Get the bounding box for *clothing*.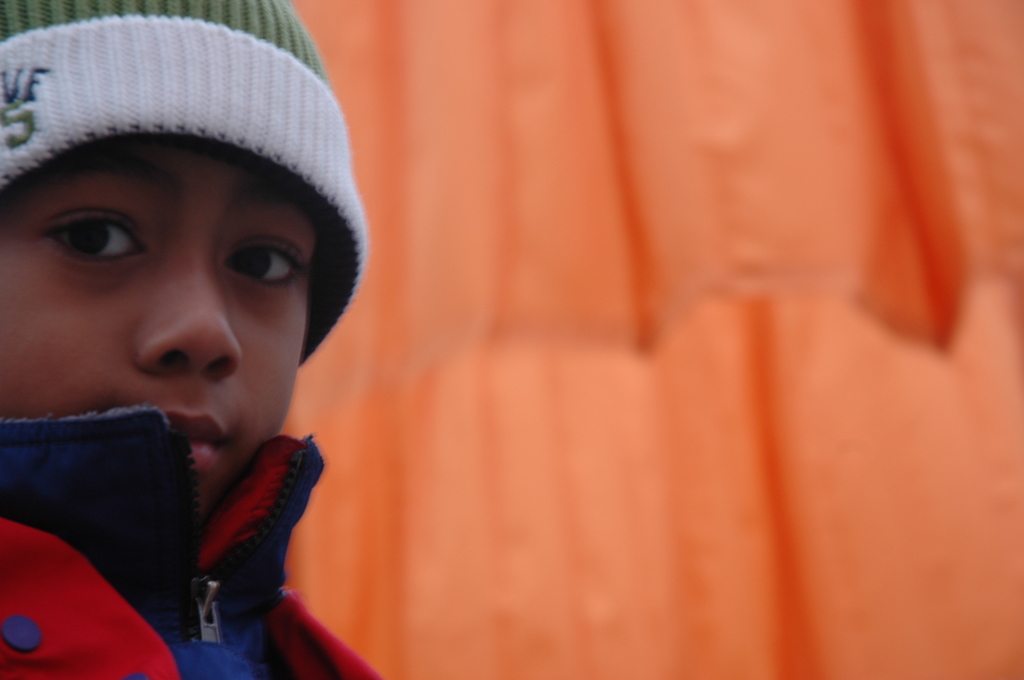
select_region(0, 426, 372, 679).
